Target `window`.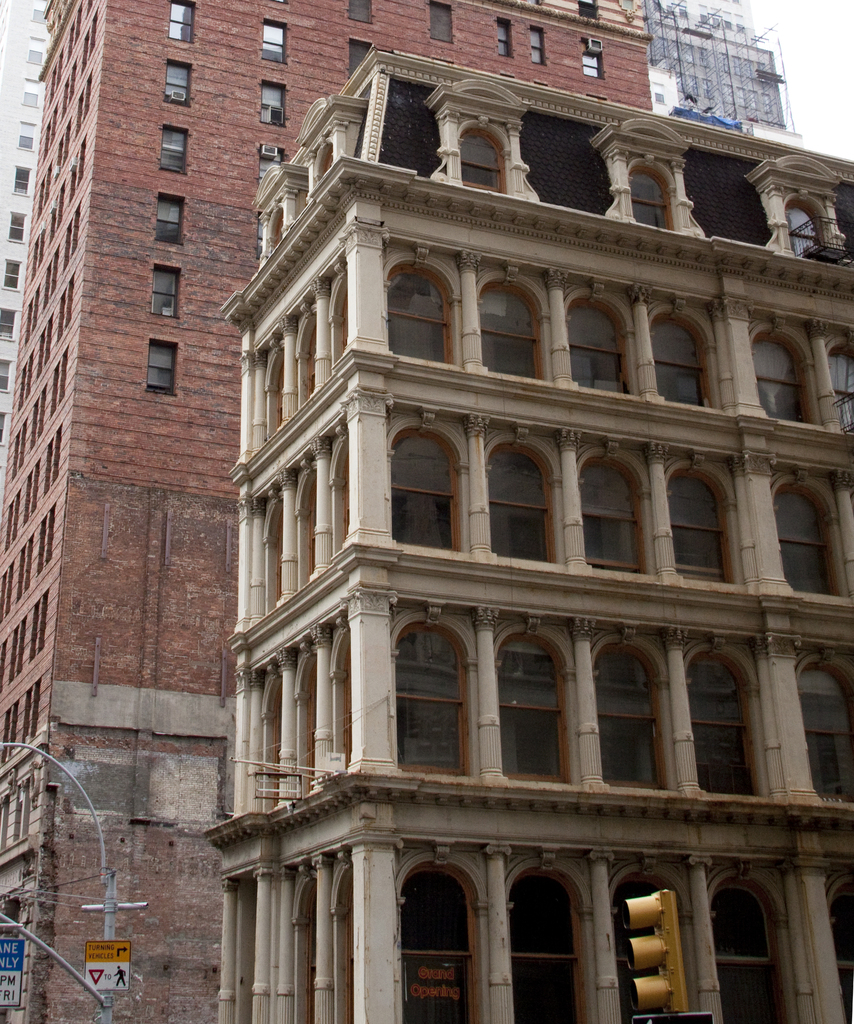
Target region: {"left": 150, "top": 338, "right": 173, "bottom": 392}.
